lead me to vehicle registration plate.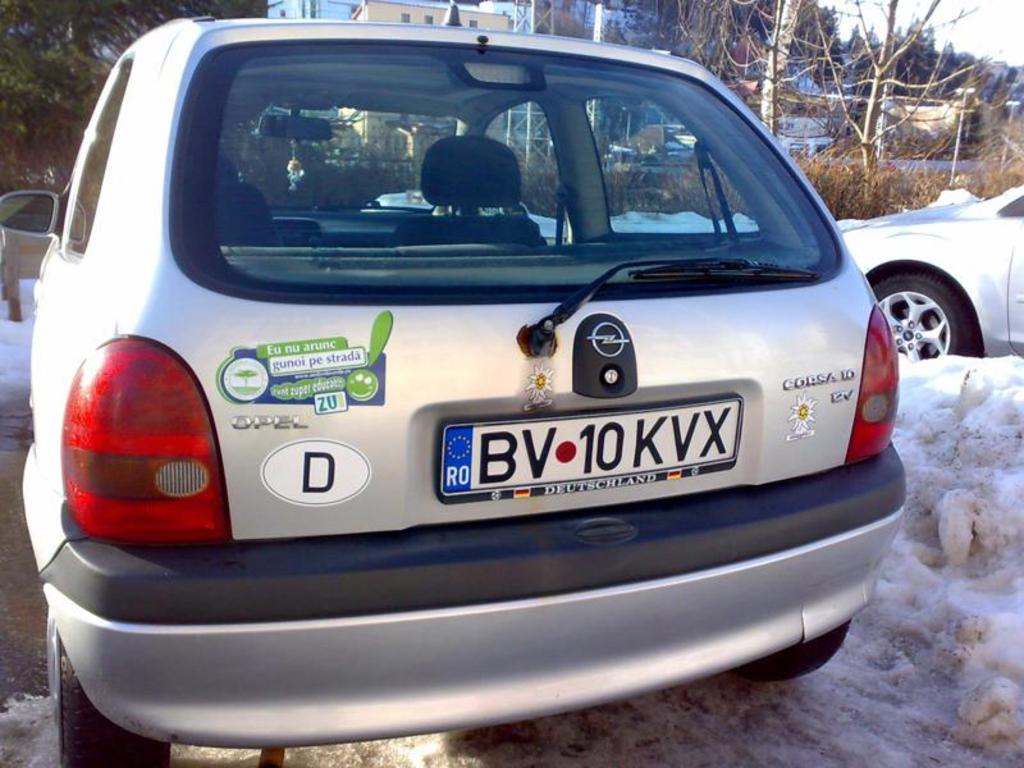
Lead to [445, 397, 736, 499].
